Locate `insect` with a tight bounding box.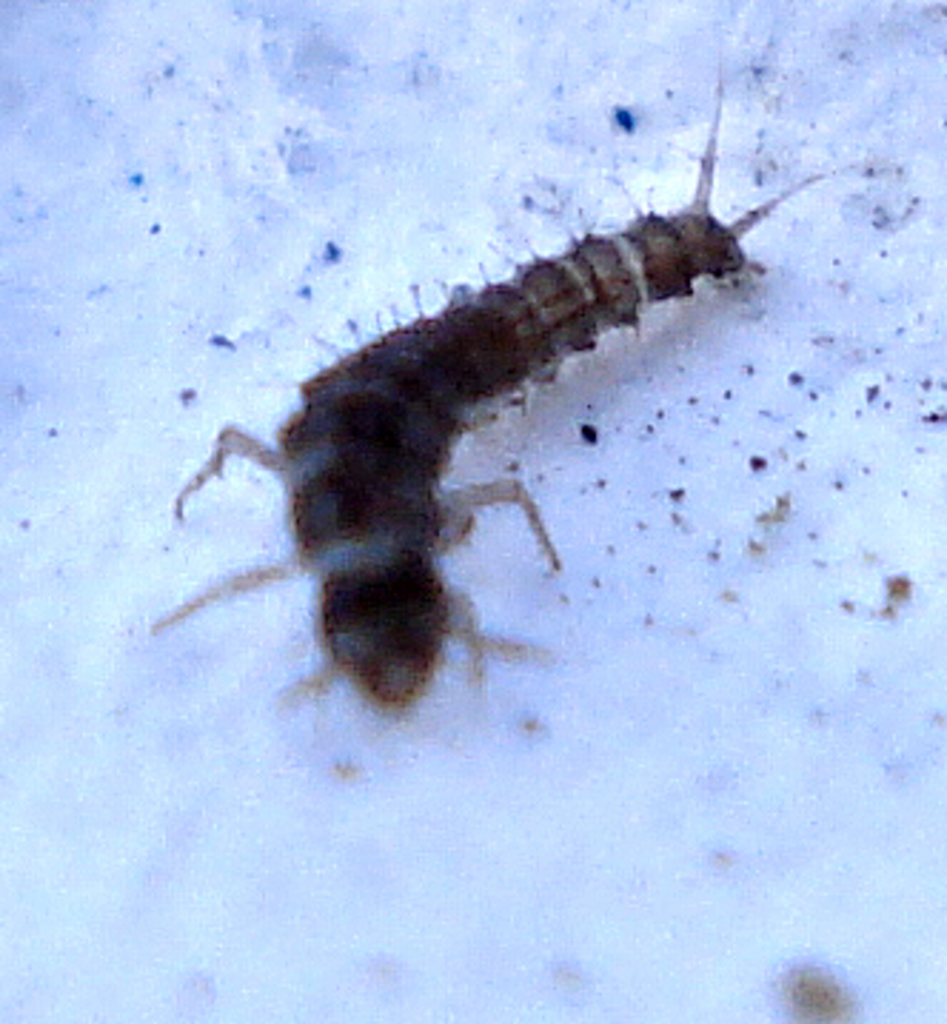
[left=145, top=74, right=830, bottom=707].
